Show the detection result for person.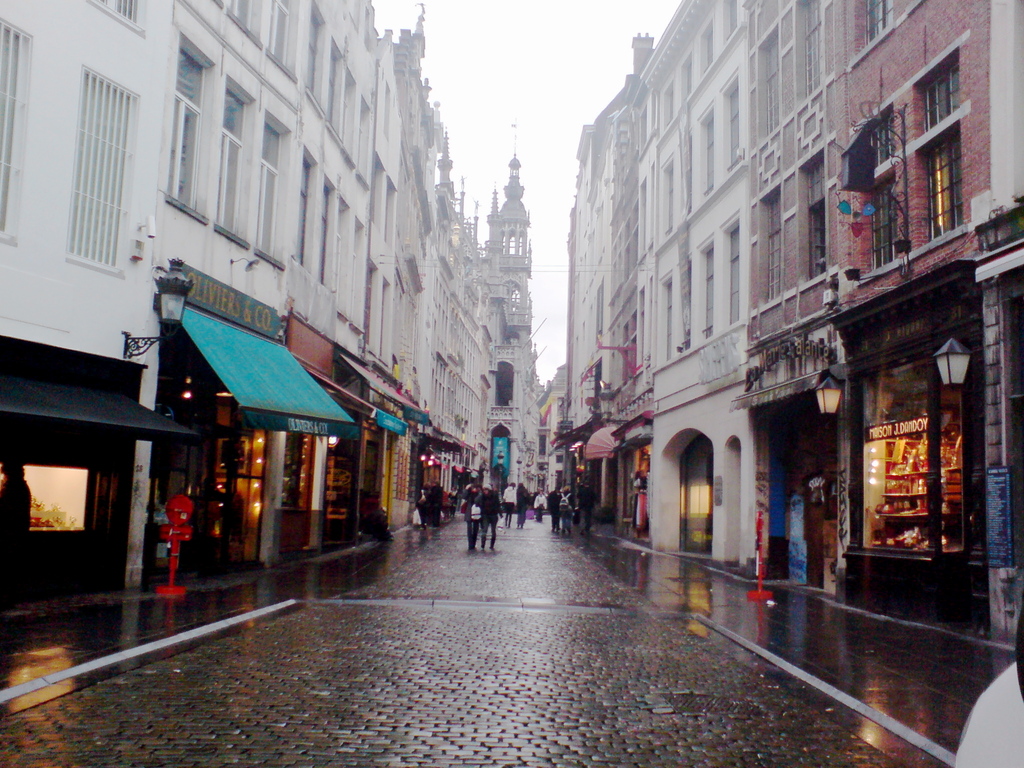
{"left": 415, "top": 483, "right": 428, "bottom": 530}.
